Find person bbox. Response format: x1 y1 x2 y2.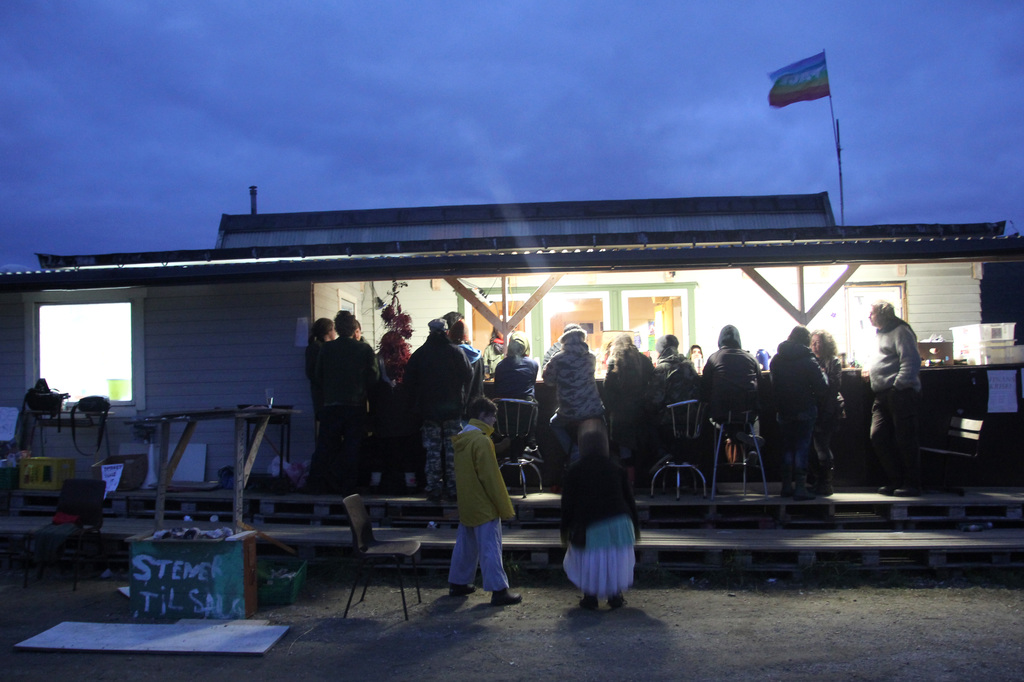
814 329 844 401.
